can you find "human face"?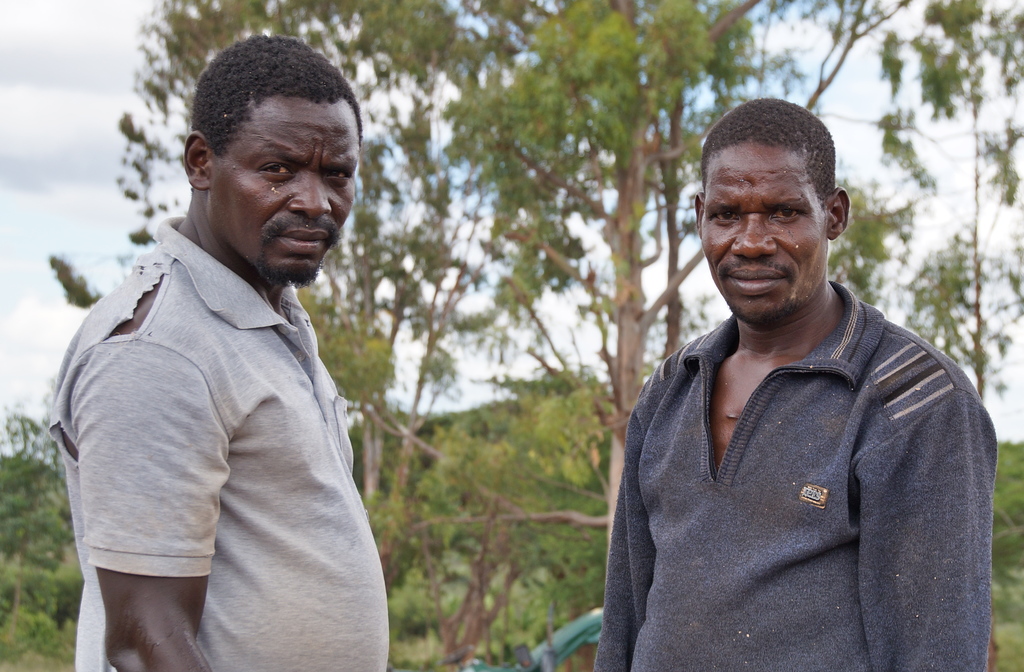
Yes, bounding box: bbox=(698, 140, 833, 321).
